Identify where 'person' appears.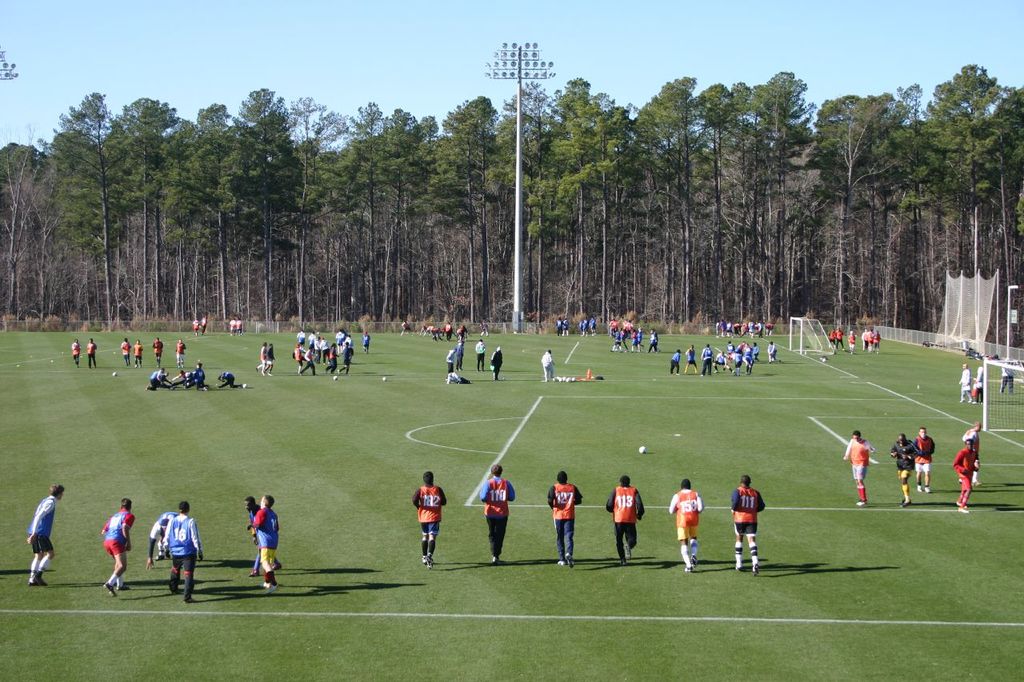
Appears at bbox=(149, 335, 163, 367).
